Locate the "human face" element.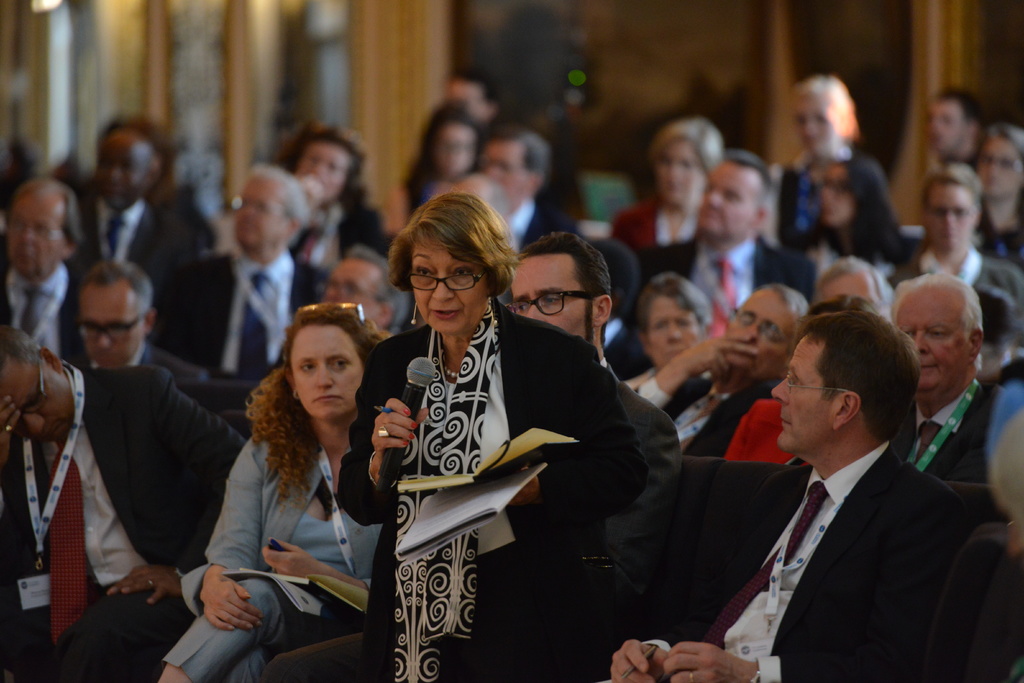
Element bbox: x1=900, y1=293, x2=967, y2=395.
